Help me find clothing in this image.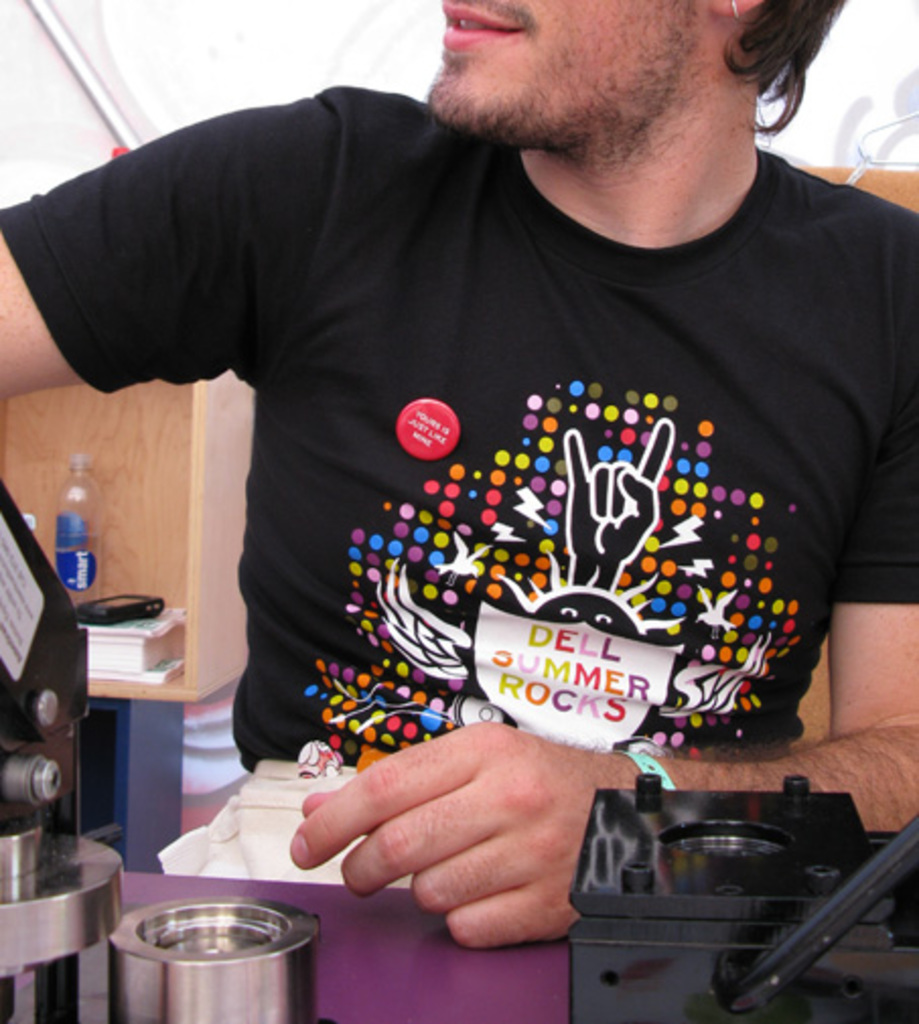
Found it: bbox(47, 73, 913, 858).
